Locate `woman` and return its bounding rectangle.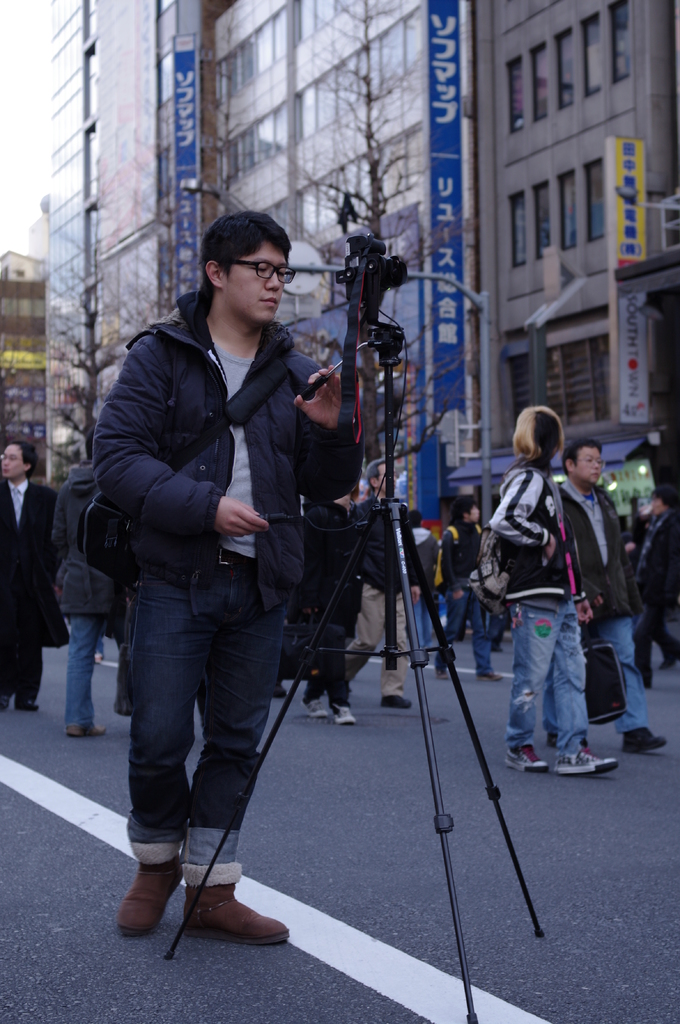
<bbox>482, 406, 604, 777</bbox>.
